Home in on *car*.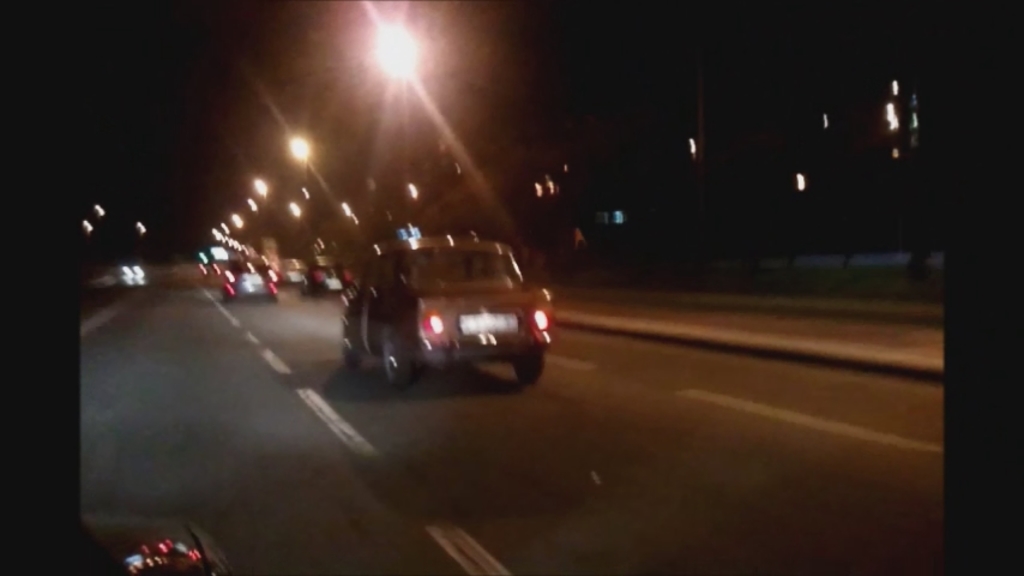
Homed in at pyautogui.locateOnScreen(215, 253, 285, 306).
